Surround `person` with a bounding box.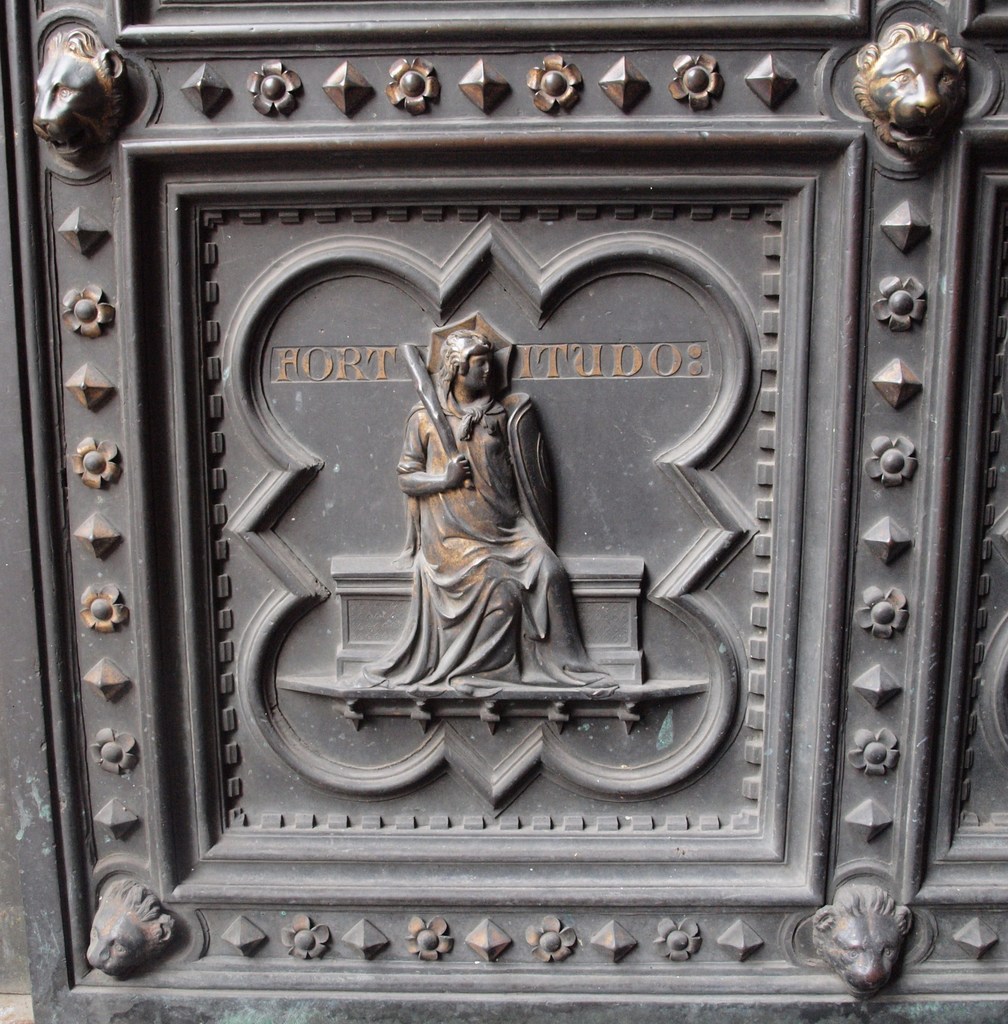
391 333 570 699.
